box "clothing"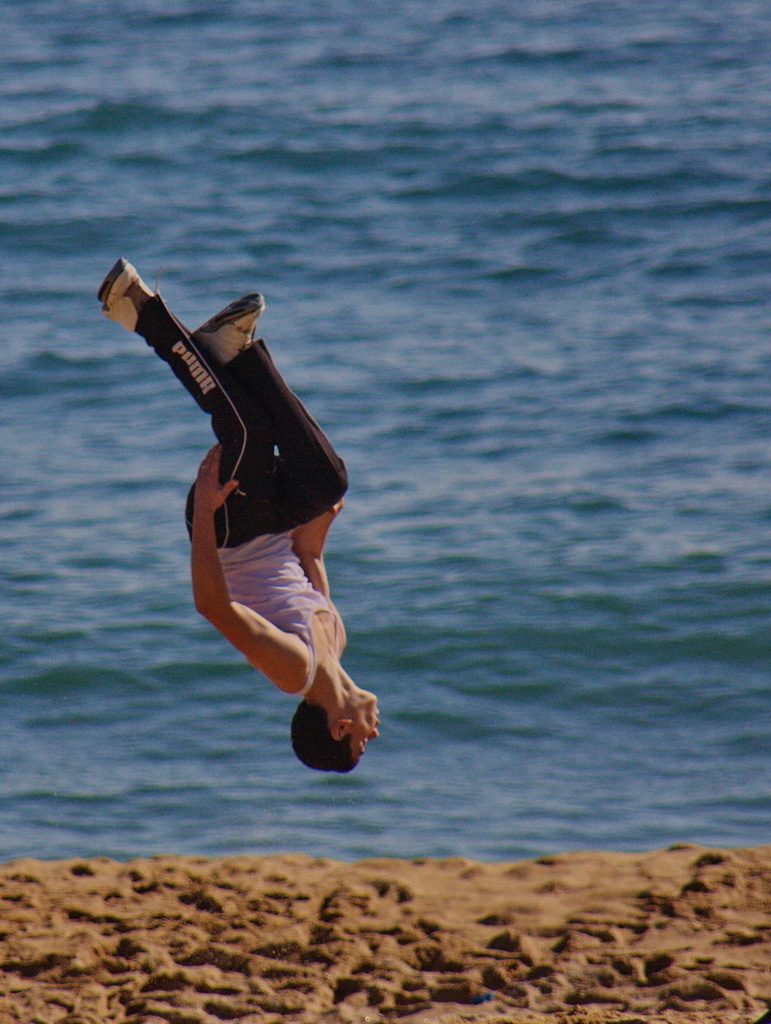
{"x1": 143, "y1": 294, "x2": 346, "y2": 671}
